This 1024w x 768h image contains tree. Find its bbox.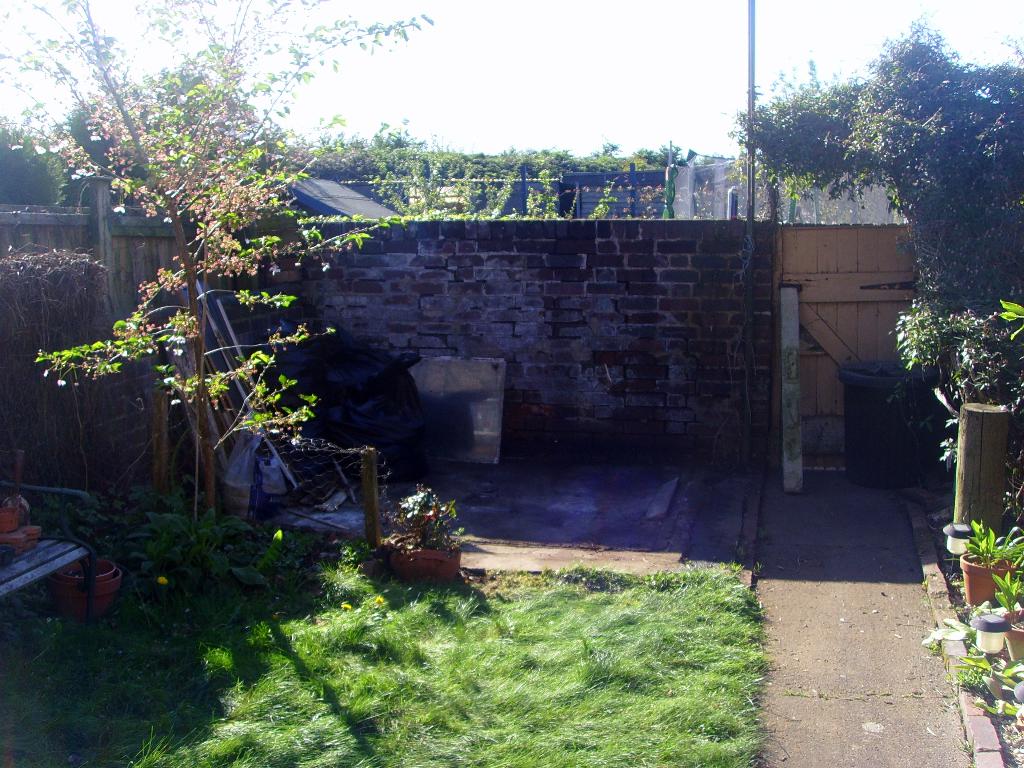
(left=0, top=0, right=431, bottom=523).
